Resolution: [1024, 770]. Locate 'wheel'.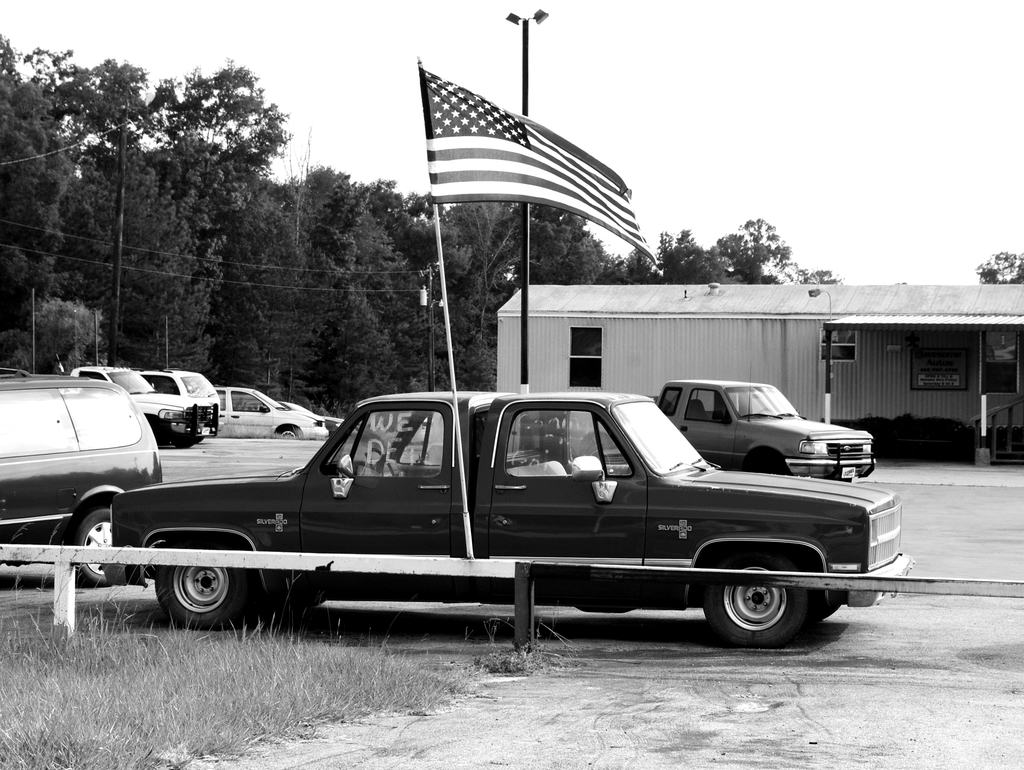
box=[695, 554, 817, 648].
